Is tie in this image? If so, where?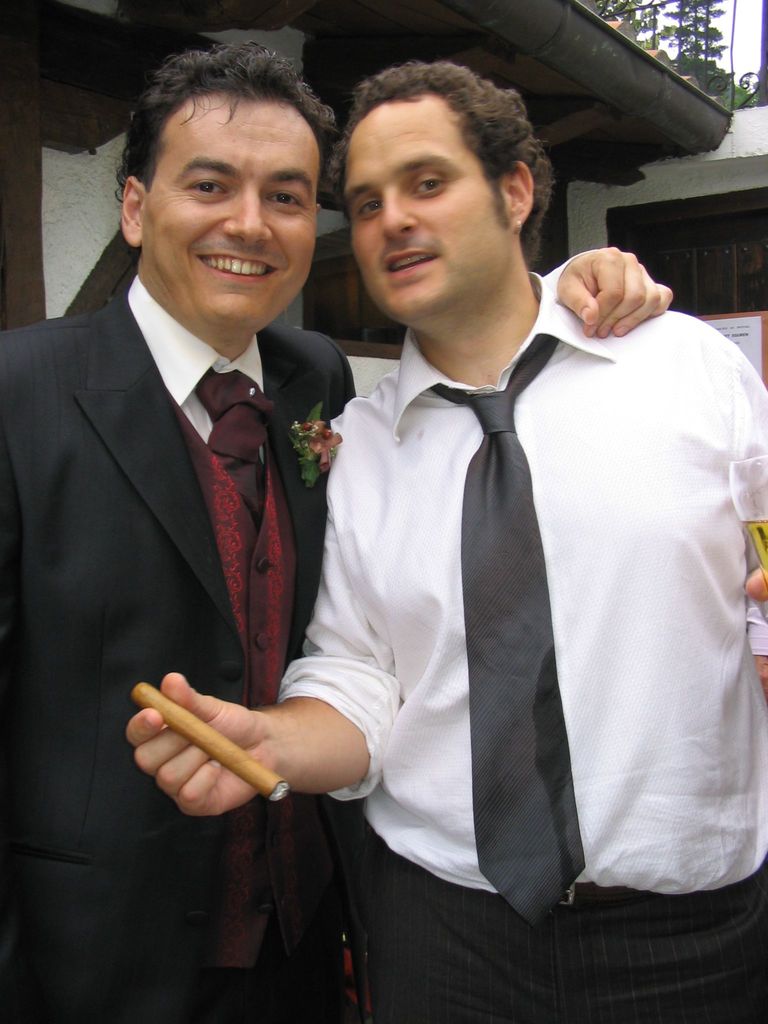
Yes, at select_region(422, 330, 591, 921).
